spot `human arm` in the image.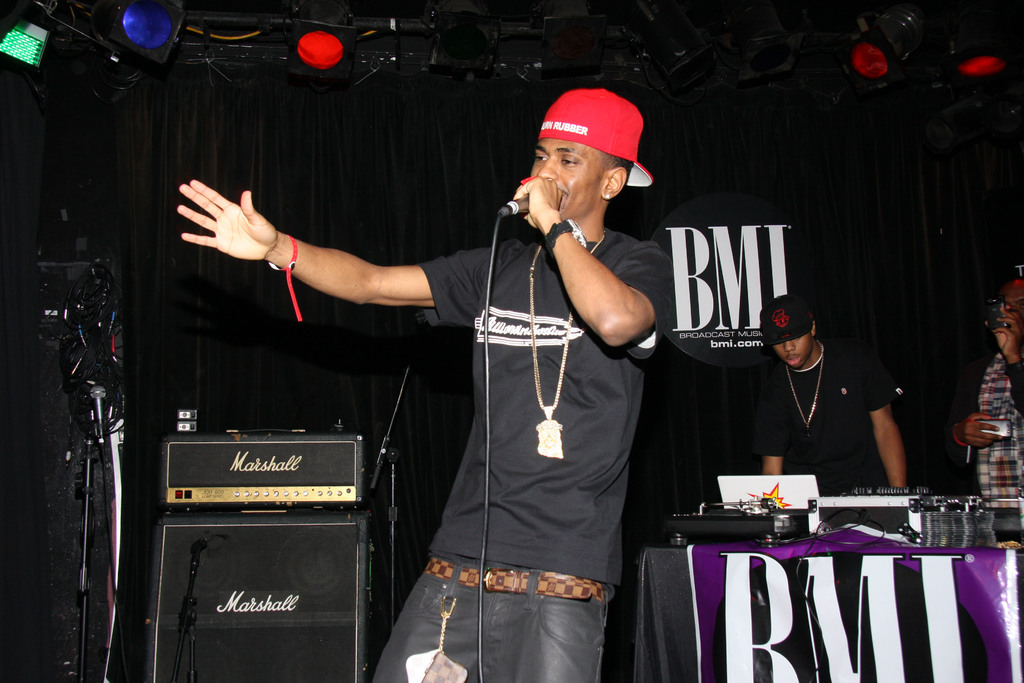
`human arm` found at l=945, t=348, r=1013, b=454.
